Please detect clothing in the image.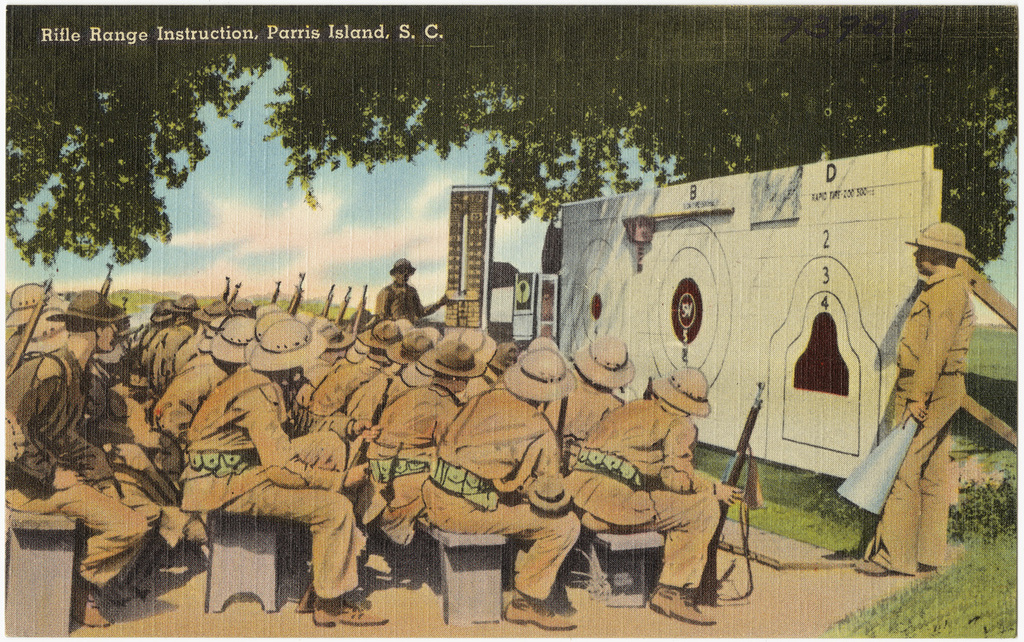
<region>300, 355, 387, 433</region>.
